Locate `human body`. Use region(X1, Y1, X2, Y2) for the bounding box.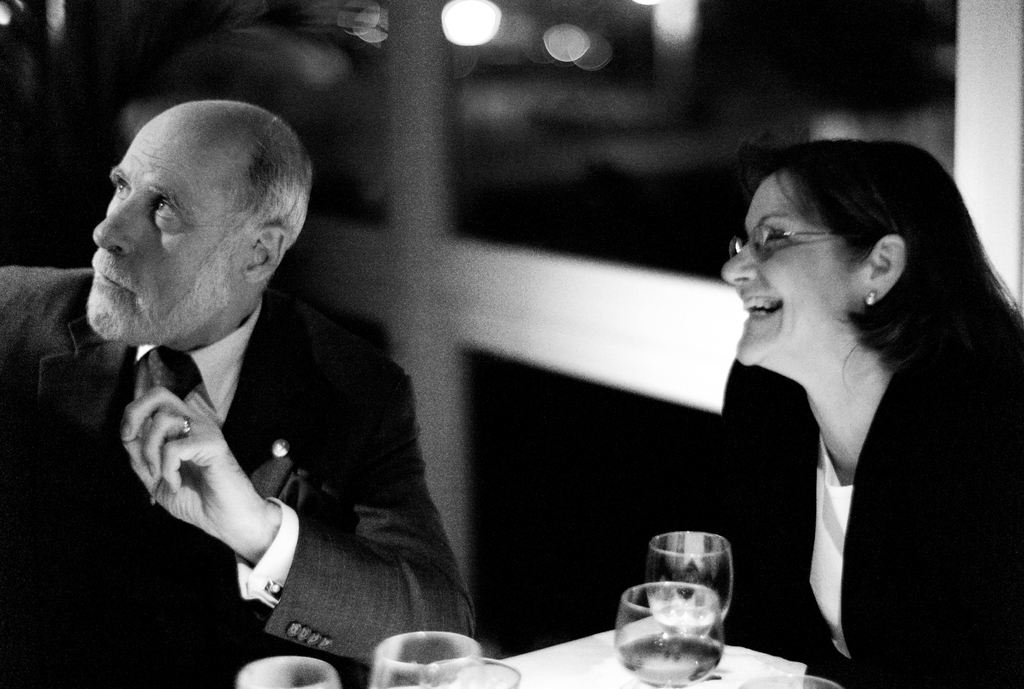
region(76, 72, 486, 682).
